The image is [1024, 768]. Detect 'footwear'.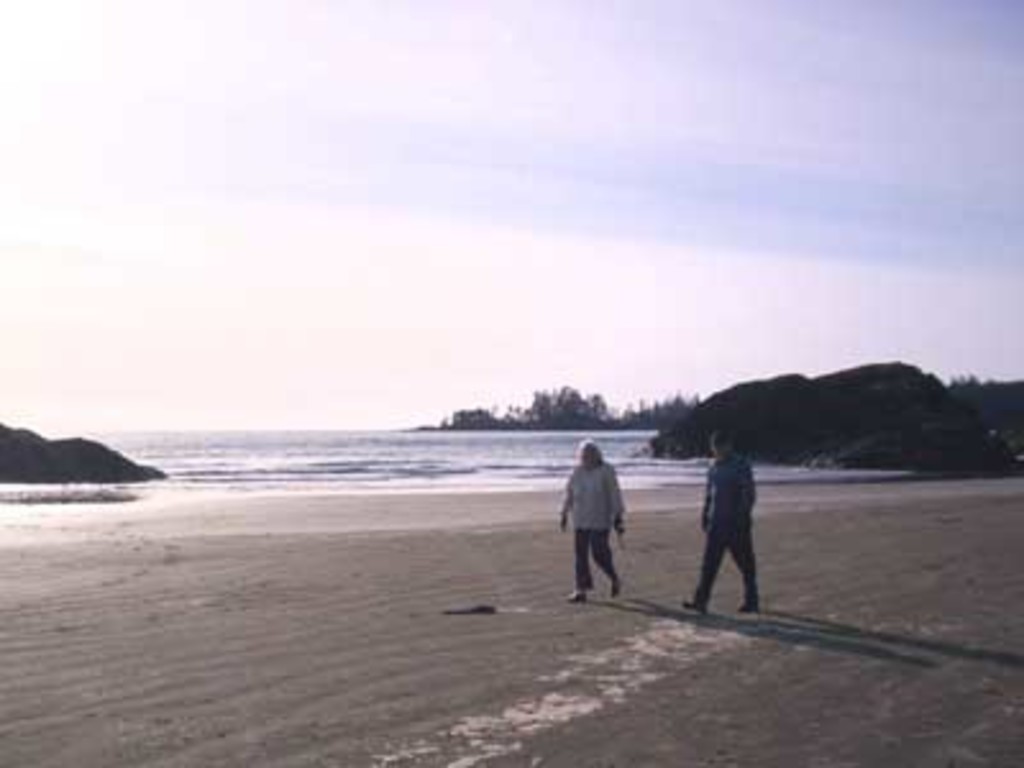
Detection: locate(735, 581, 760, 612).
